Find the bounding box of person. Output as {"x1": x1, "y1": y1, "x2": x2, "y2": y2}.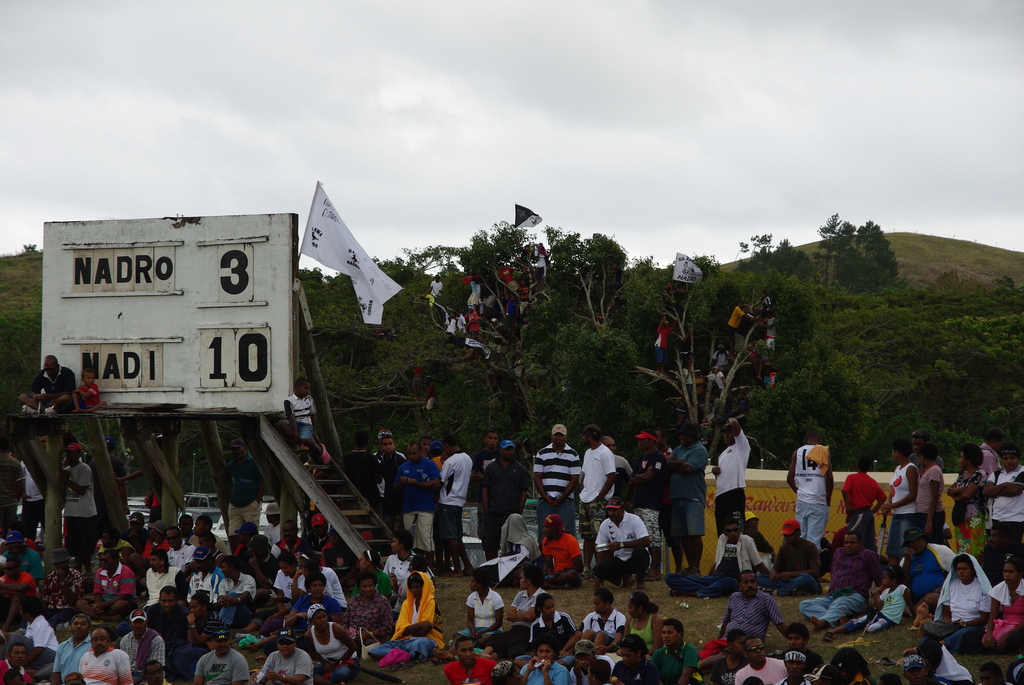
{"x1": 966, "y1": 553, "x2": 1023, "y2": 650}.
